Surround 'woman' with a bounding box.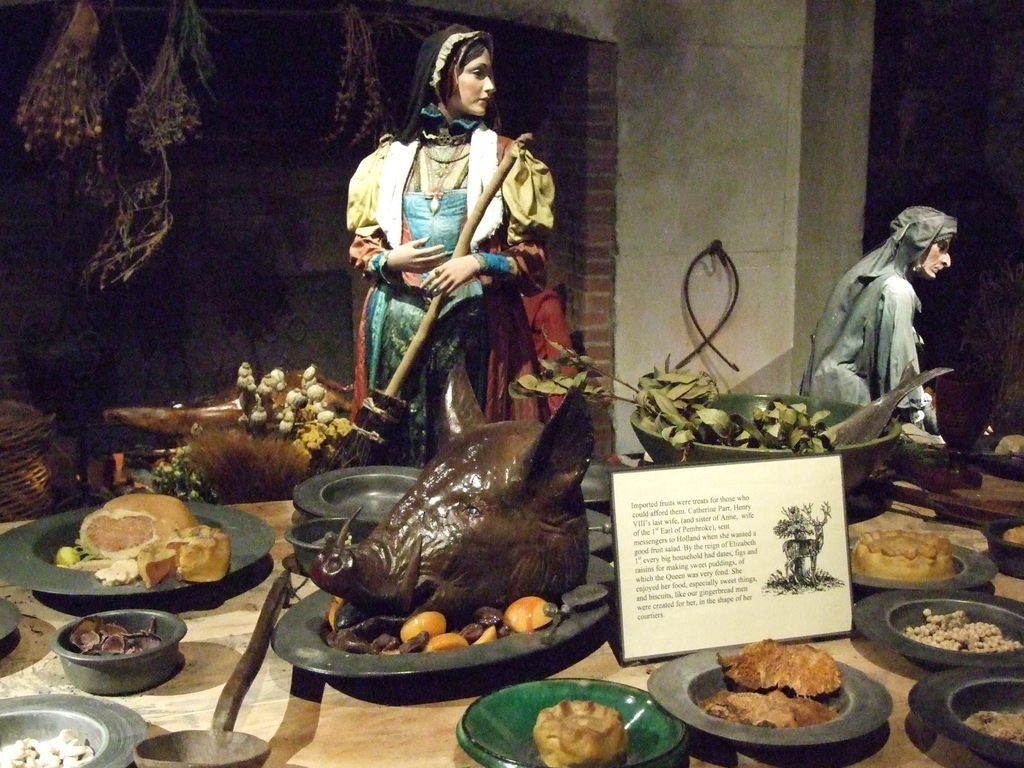
805/202/959/420.
